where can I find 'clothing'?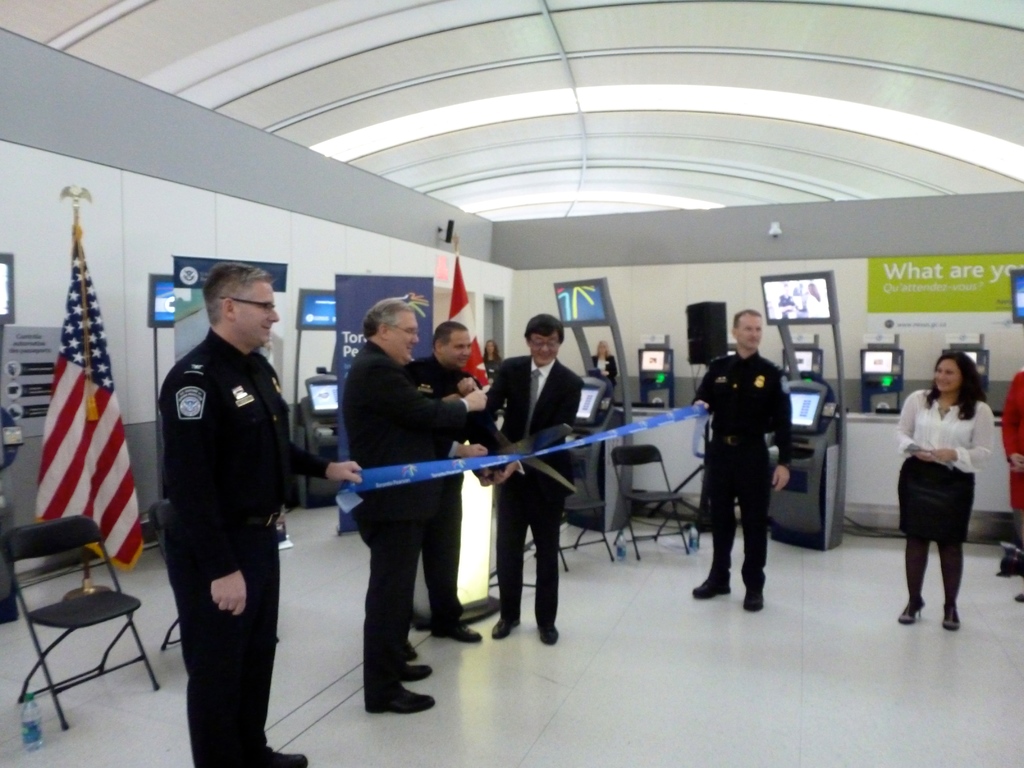
You can find it at (158, 327, 309, 767).
